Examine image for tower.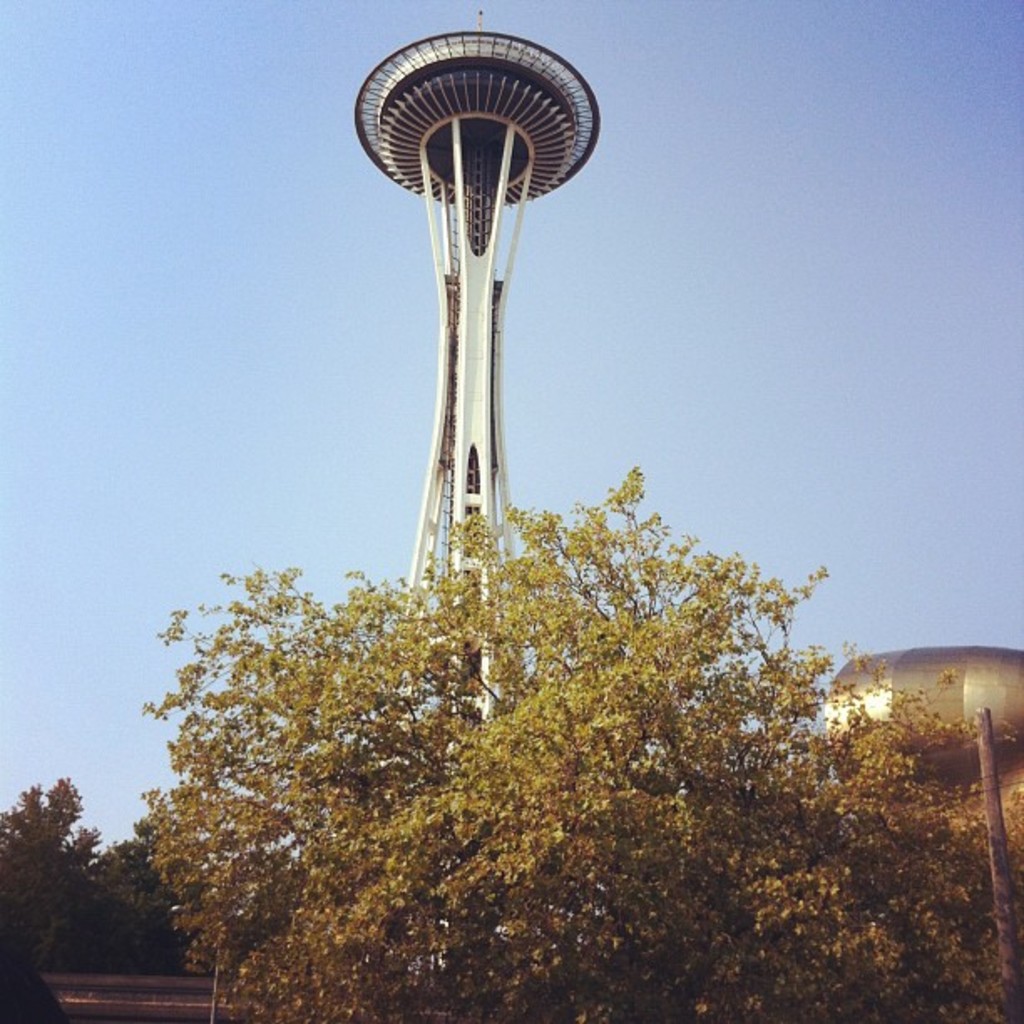
Examination result: x1=316 y1=0 x2=582 y2=738.
